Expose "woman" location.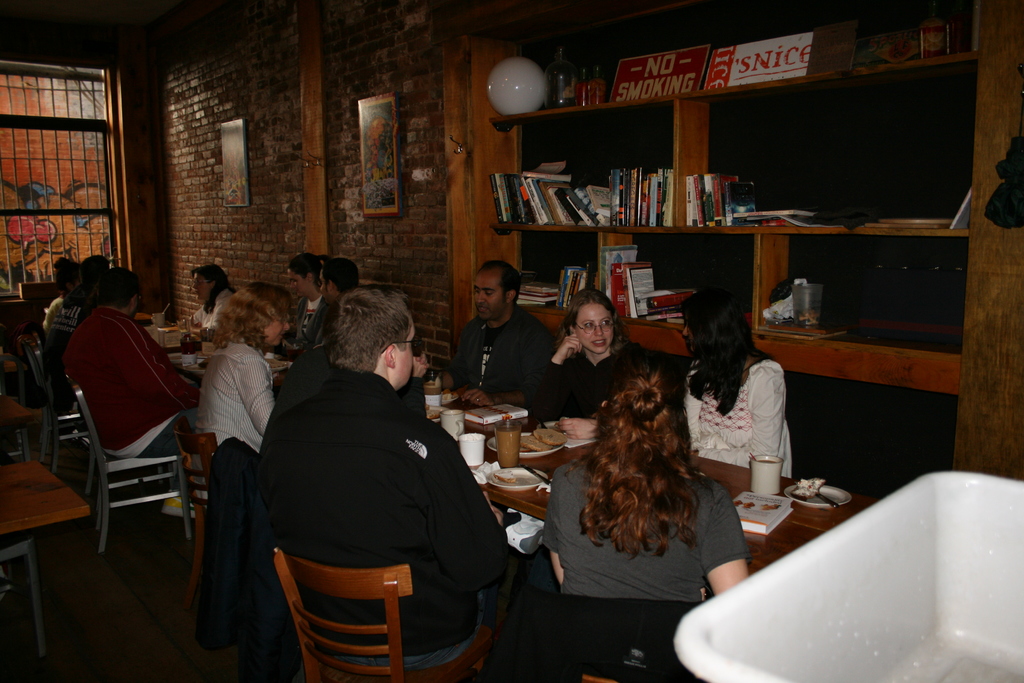
Exposed at 184,264,234,336.
